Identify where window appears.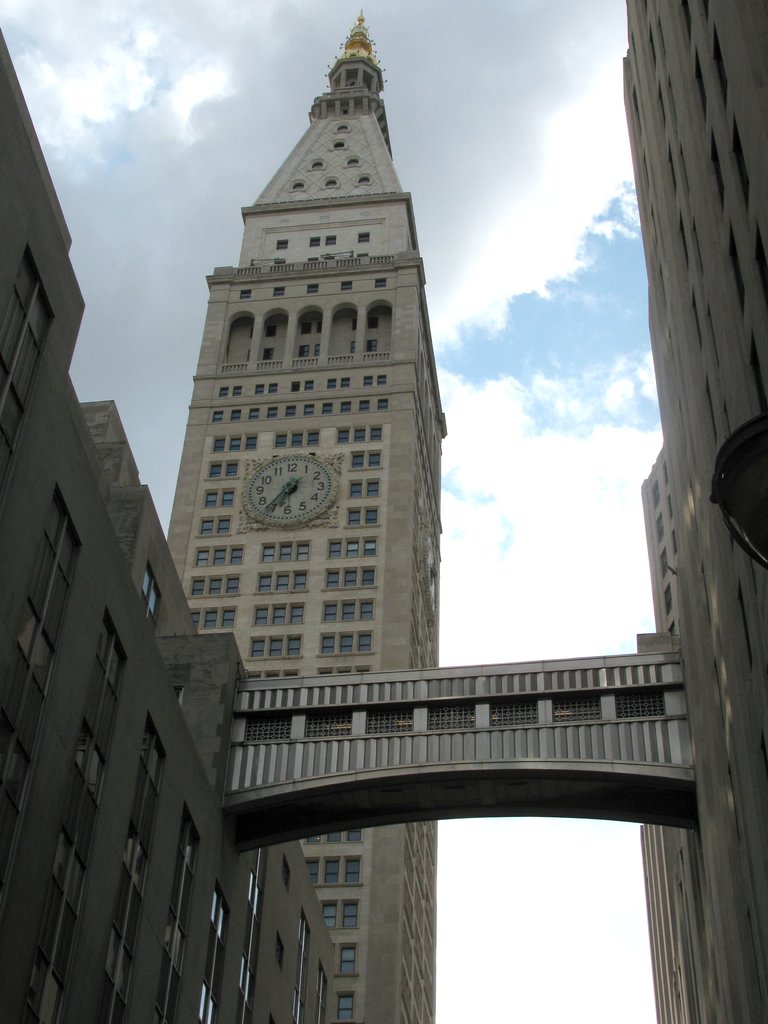
Appears at (x1=746, y1=328, x2=767, y2=422).
